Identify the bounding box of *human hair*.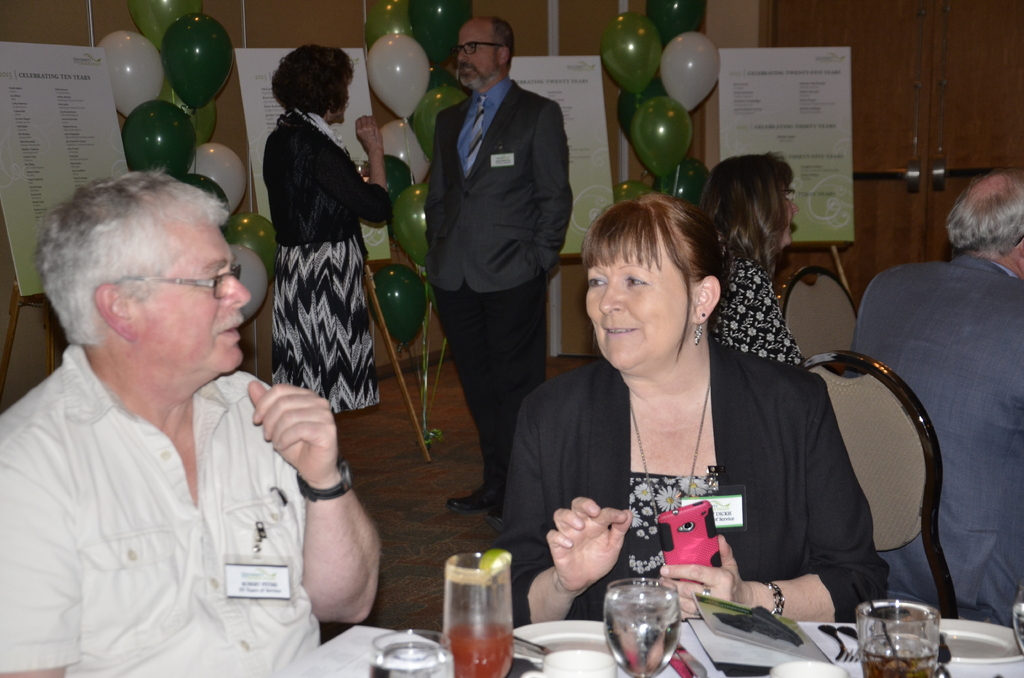
274,44,351,118.
